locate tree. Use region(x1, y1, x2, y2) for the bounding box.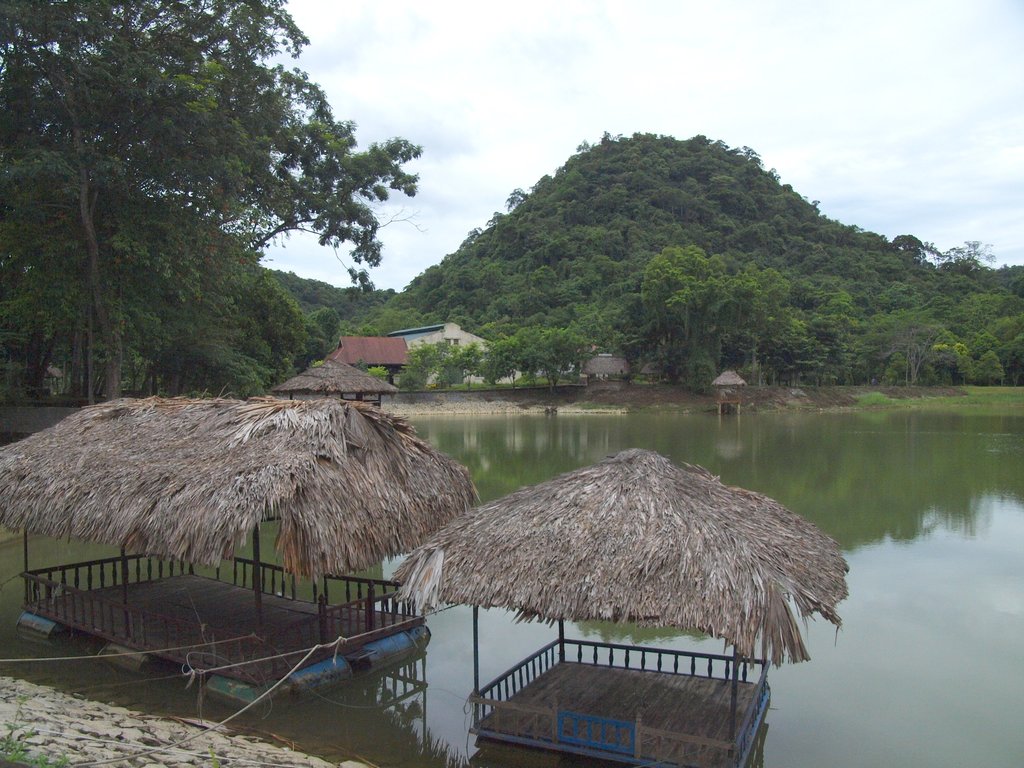
region(477, 266, 559, 333).
